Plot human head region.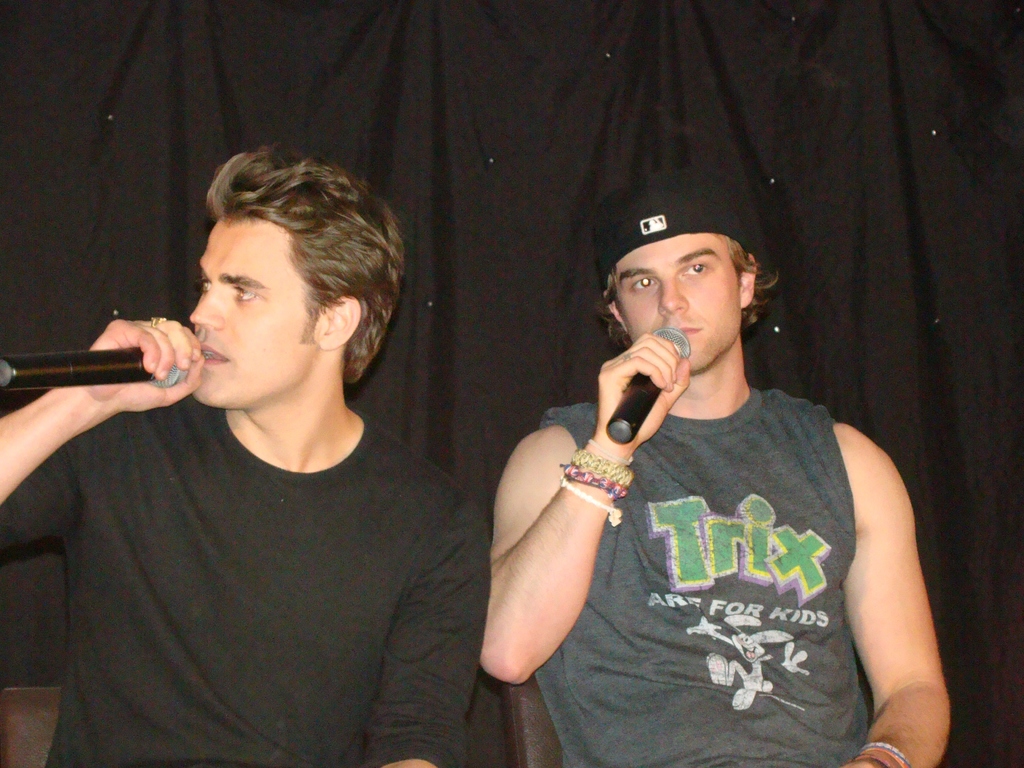
Plotted at crop(593, 171, 760, 373).
